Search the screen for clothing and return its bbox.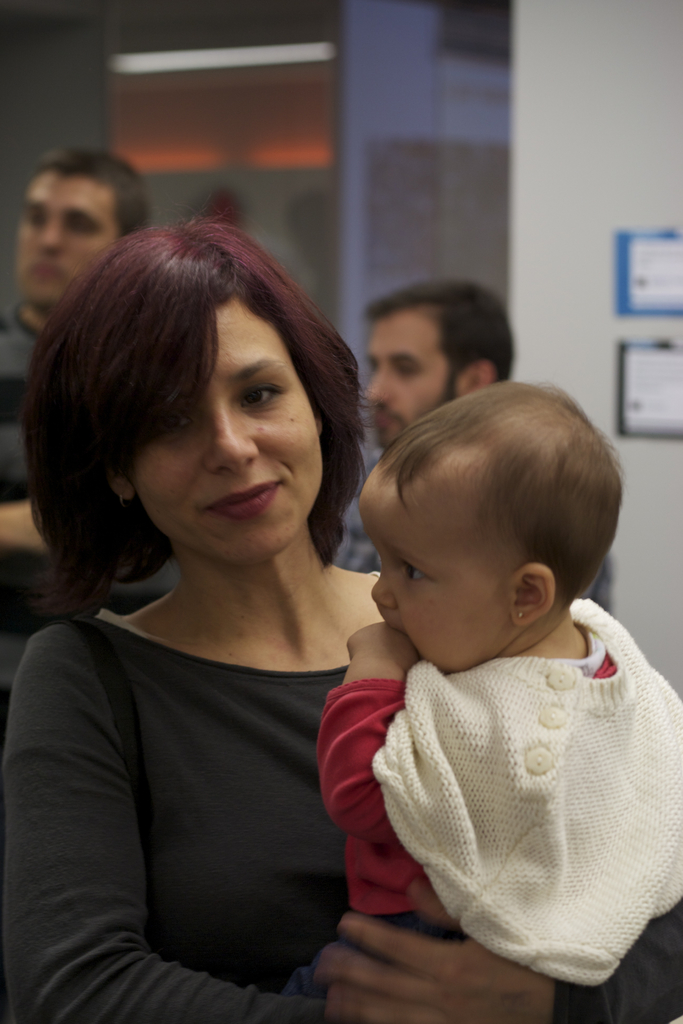
Found: rect(331, 449, 611, 593).
